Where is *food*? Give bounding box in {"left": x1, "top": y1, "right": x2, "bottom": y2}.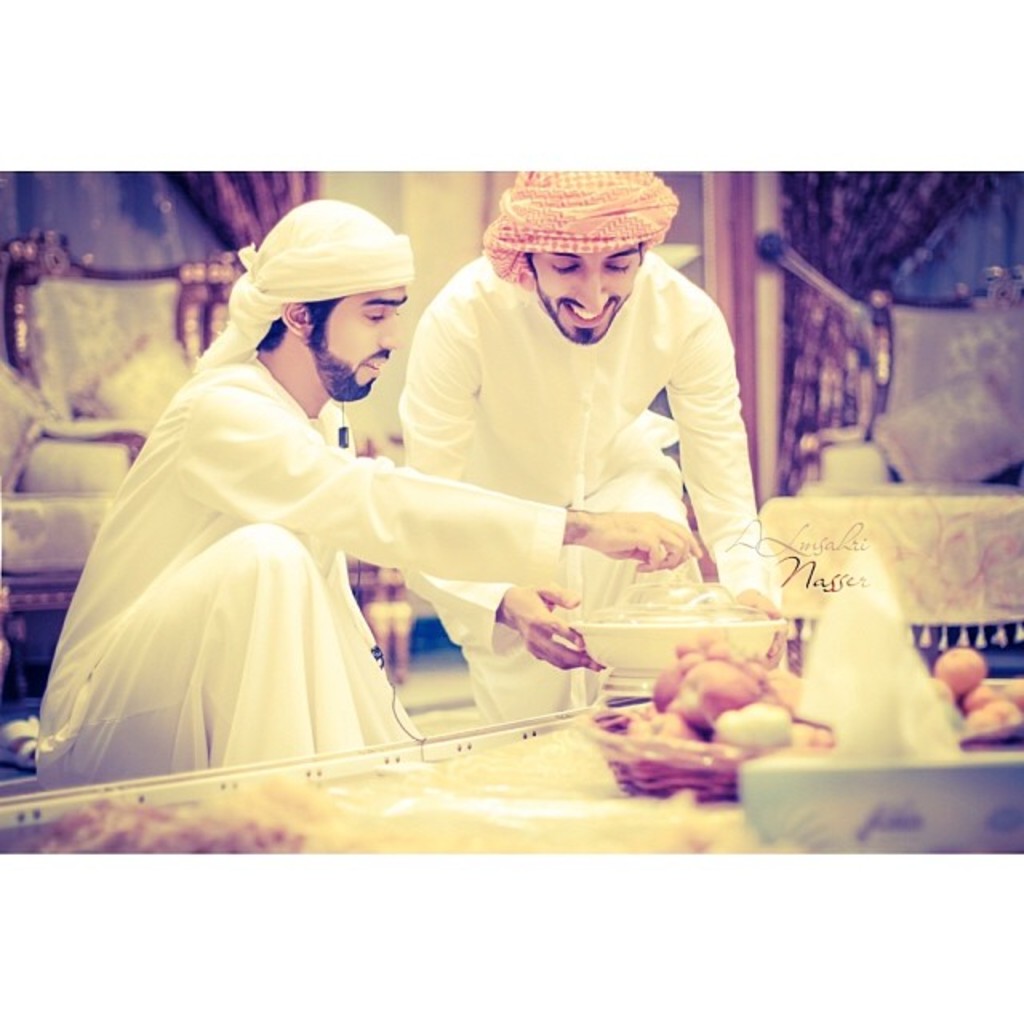
{"left": 965, "top": 694, "right": 1016, "bottom": 730}.
